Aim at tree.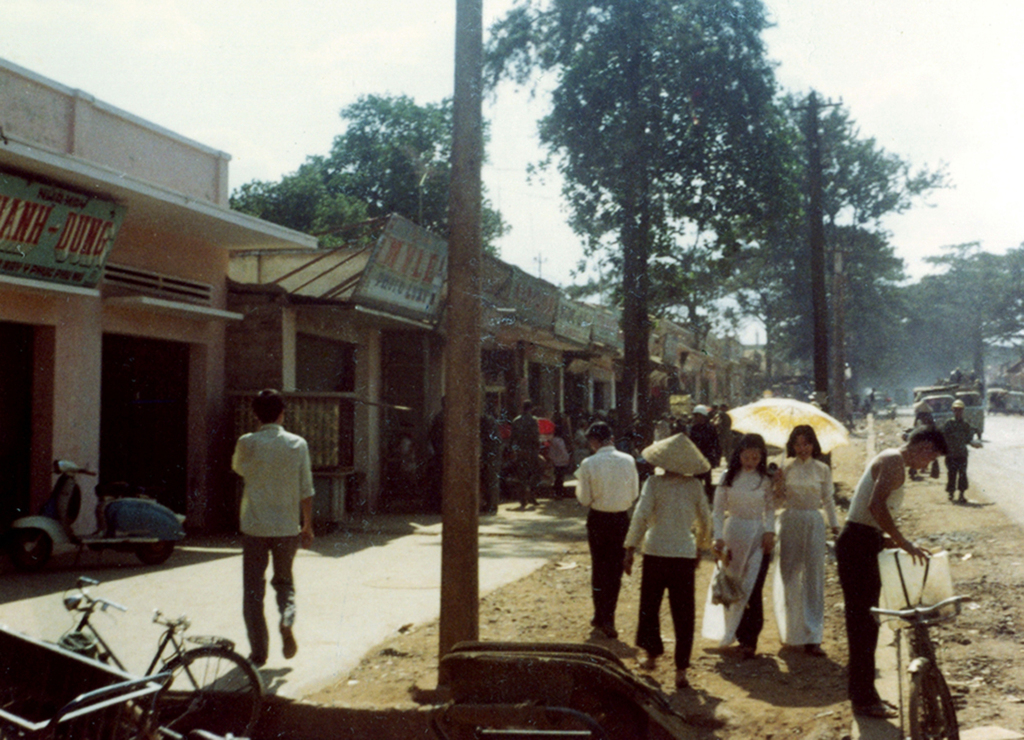
Aimed at [left=741, top=66, right=957, bottom=396].
